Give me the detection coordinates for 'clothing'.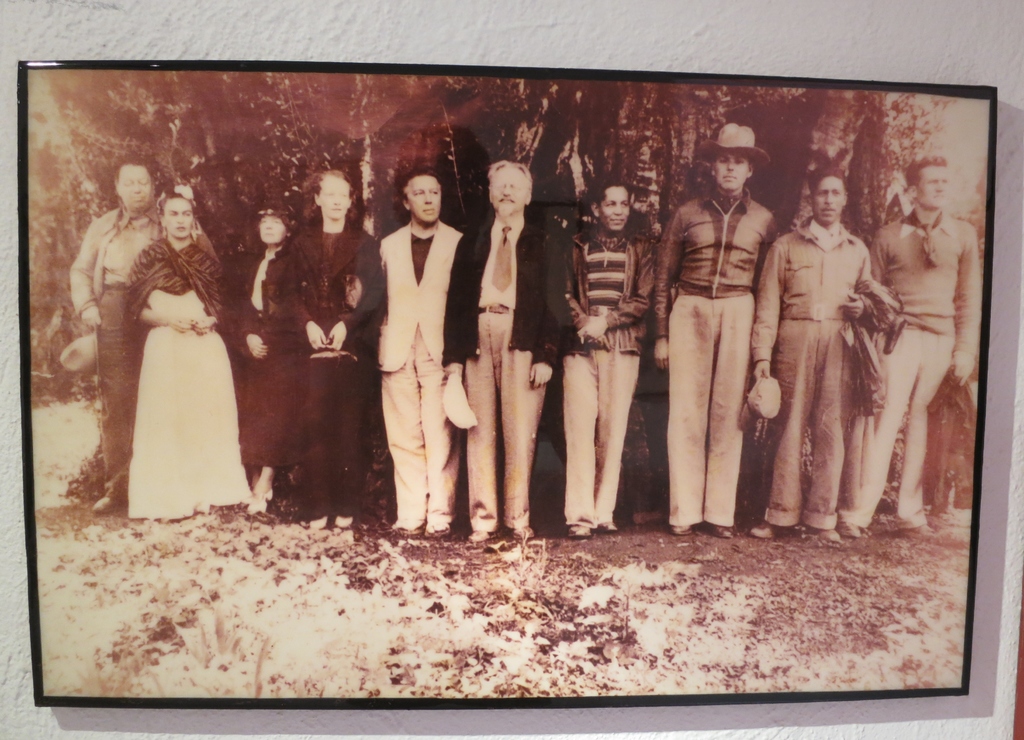
pyautogui.locateOnScreen(374, 215, 467, 527).
